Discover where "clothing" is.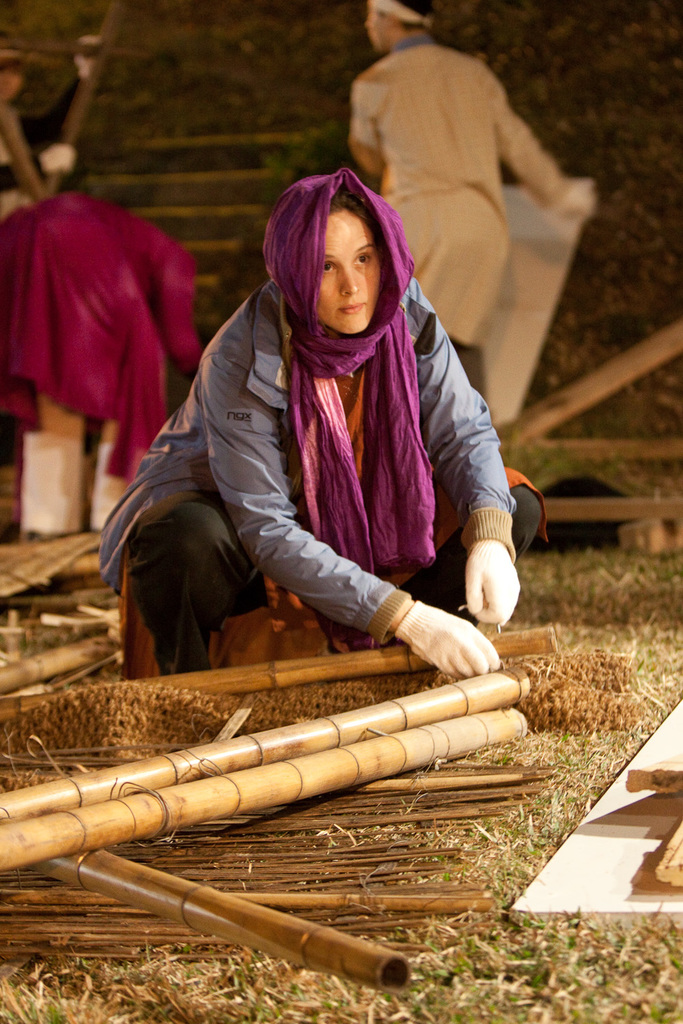
Discovered at {"x1": 345, "y1": 33, "x2": 590, "y2": 345}.
